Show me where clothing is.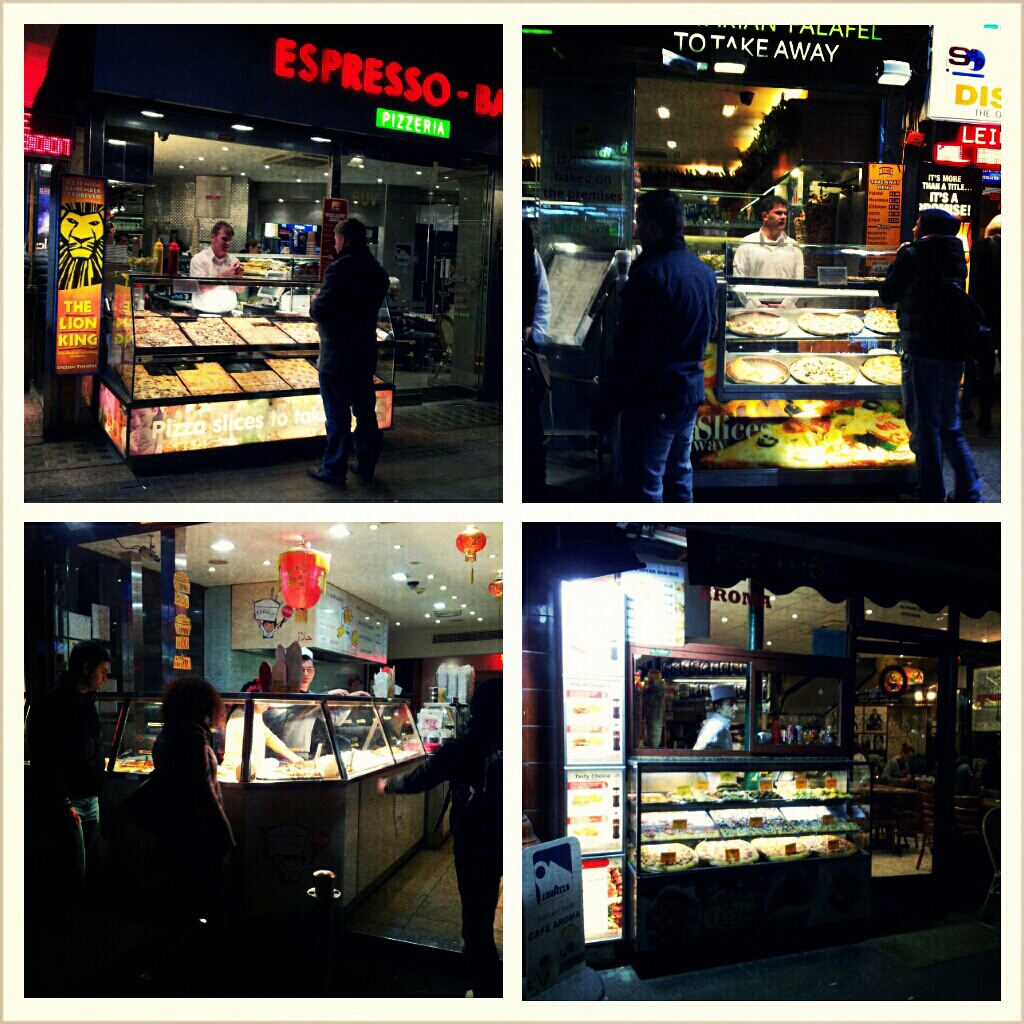
clothing is at pyautogui.locateOnScreen(730, 226, 803, 312).
